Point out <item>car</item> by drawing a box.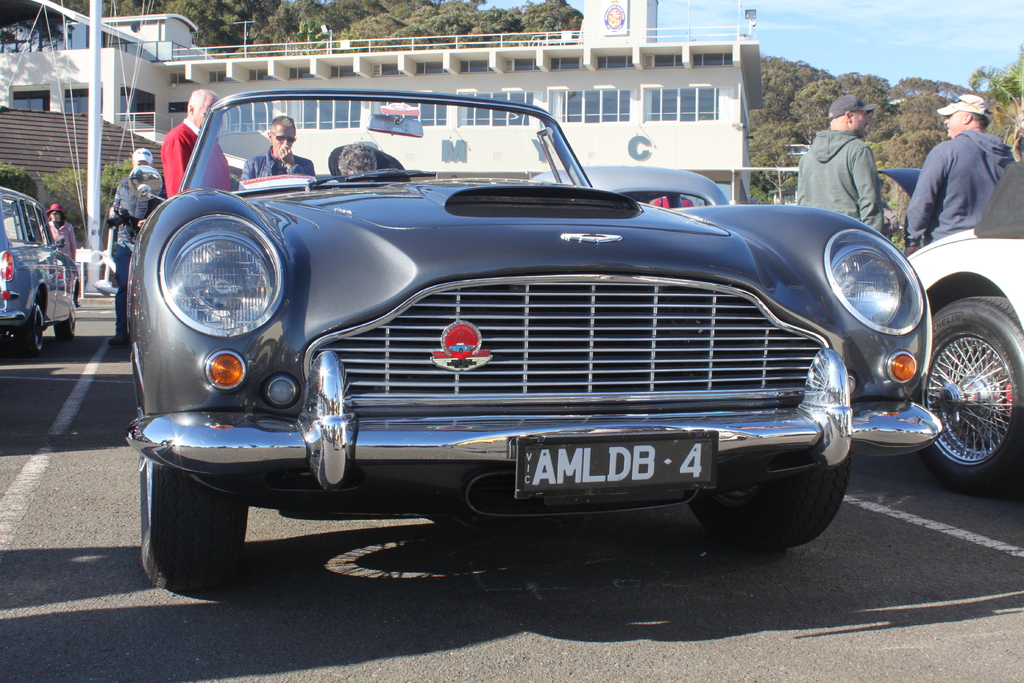
{"x1": 877, "y1": 168, "x2": 922, "y2": 197}.
